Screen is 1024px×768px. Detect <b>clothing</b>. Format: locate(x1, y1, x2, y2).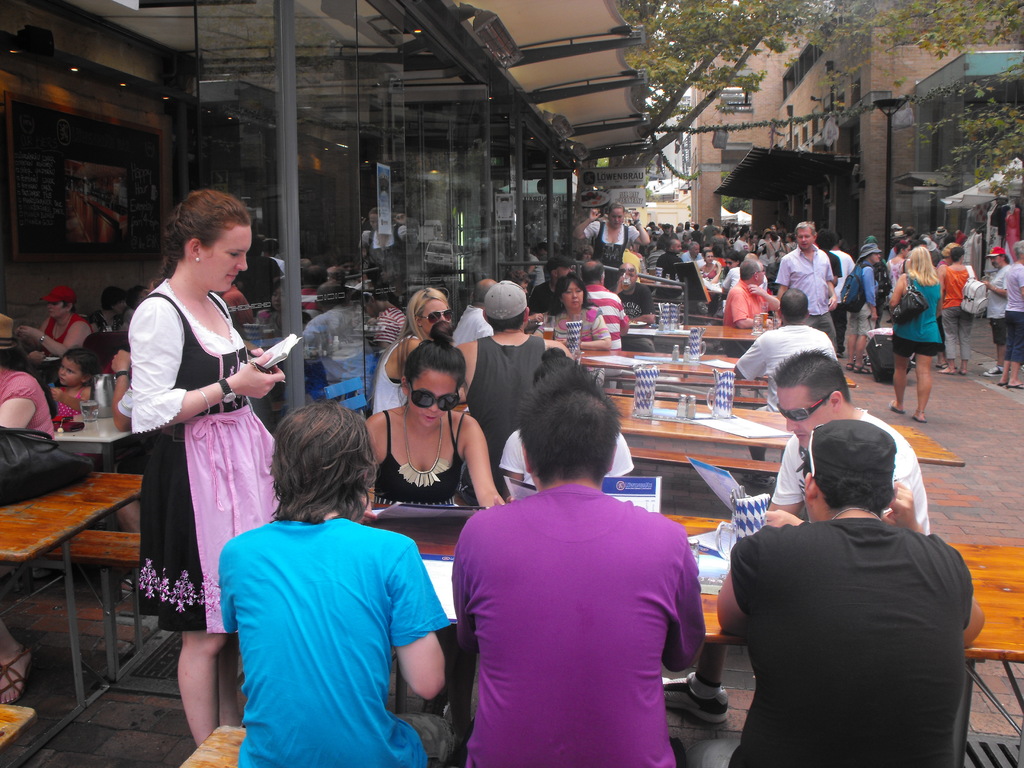
locate(924, 255, 968, 324).
